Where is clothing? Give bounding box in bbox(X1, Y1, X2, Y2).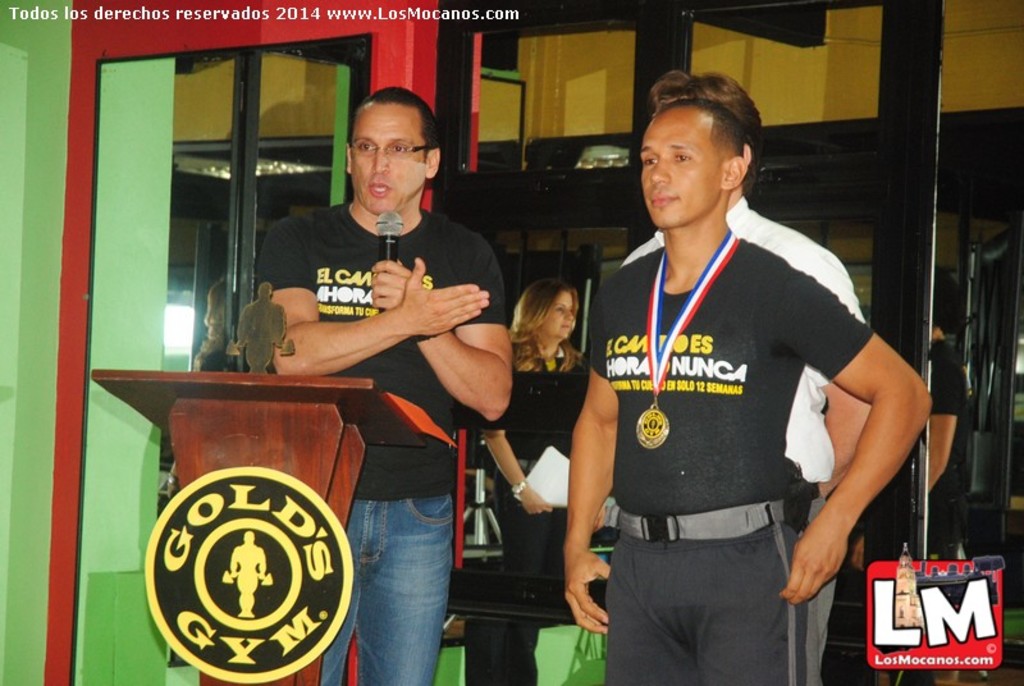
bbox(479, 343, 584, 577).
